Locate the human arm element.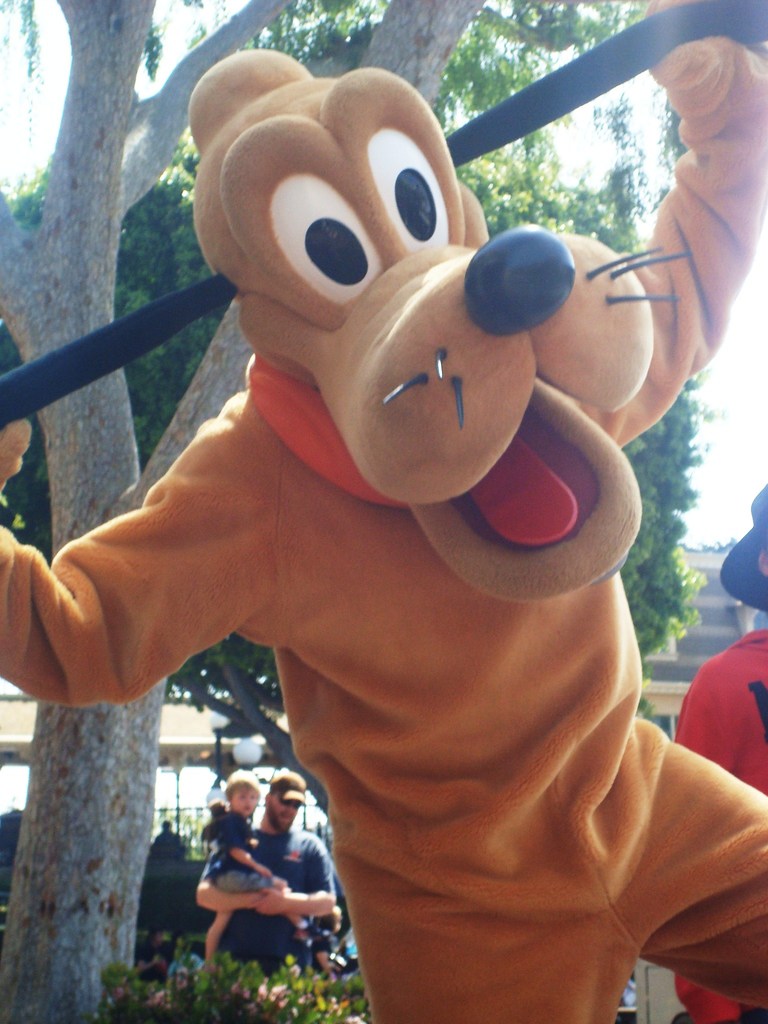
Element bbox: select_region(224, 802, 280, 879).
